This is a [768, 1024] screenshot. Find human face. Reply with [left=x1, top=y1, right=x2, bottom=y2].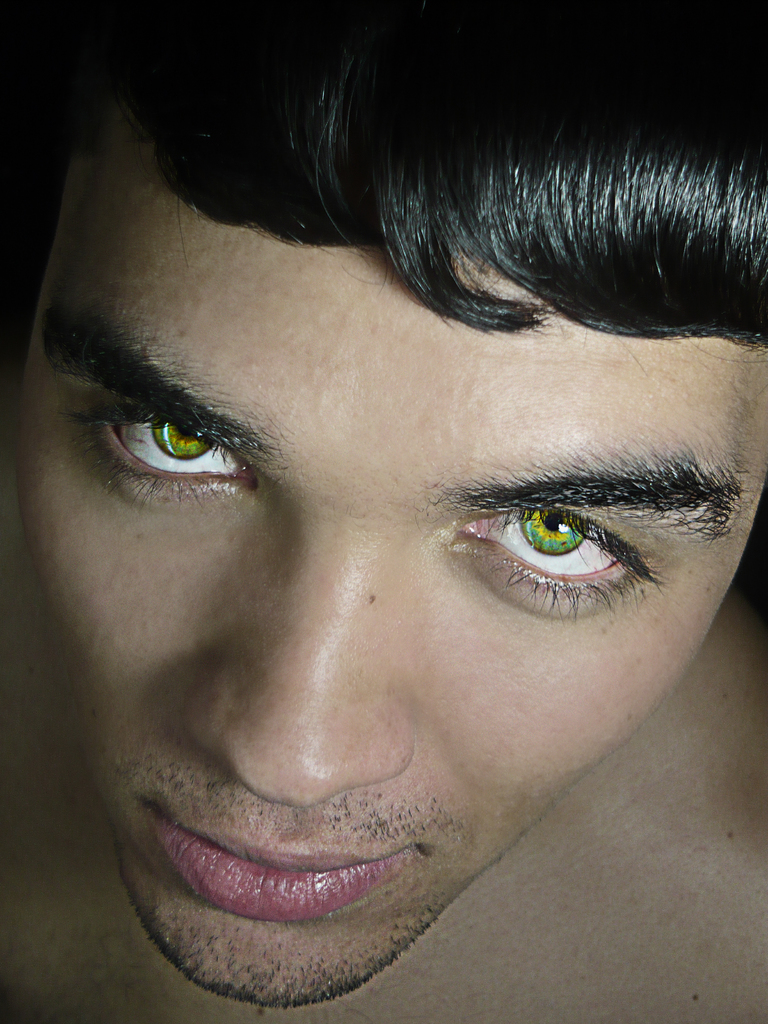
[left=0, top=22, right=767, bottom=1023].
